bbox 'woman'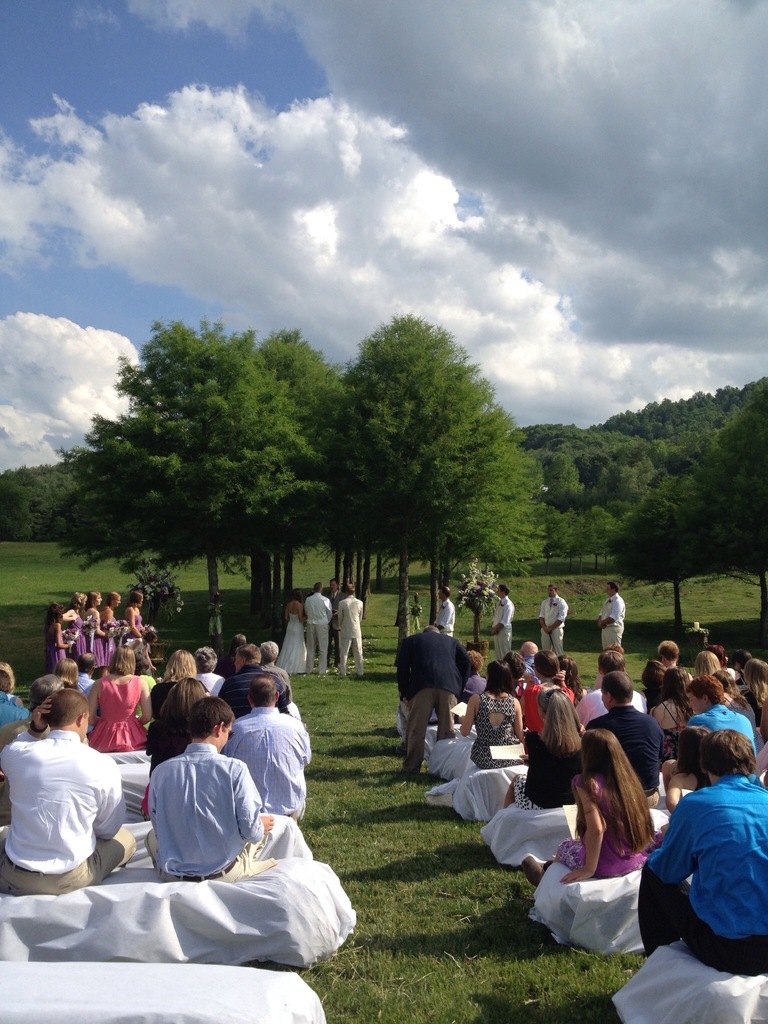
(x1=61, y1=589, x2=90, y2=670)
